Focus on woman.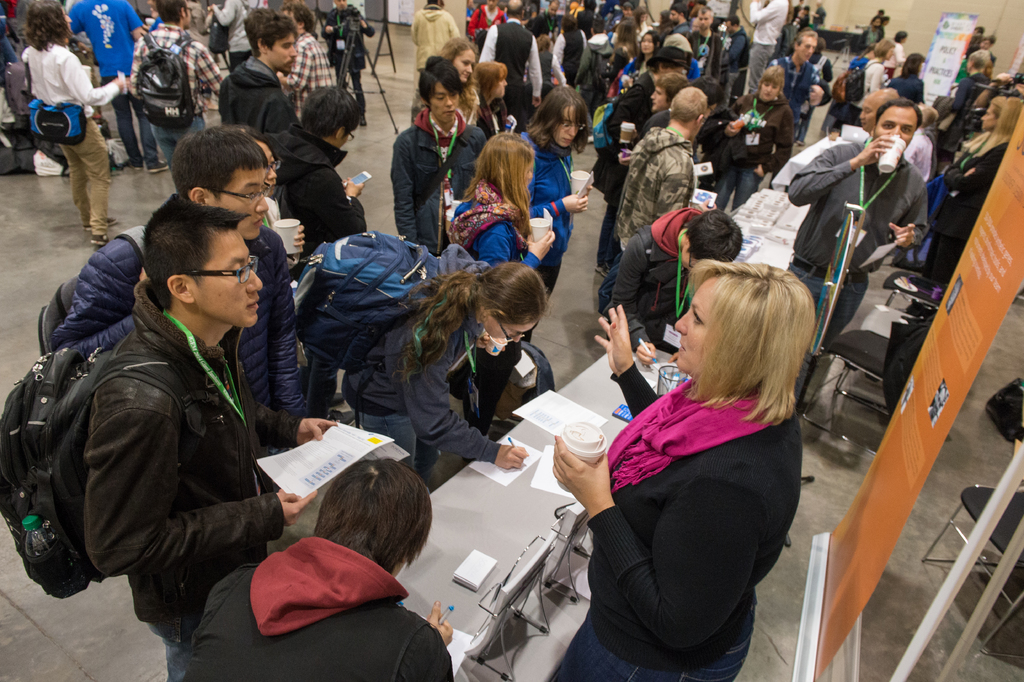
Focused at x1=465, y1=0, x2=501, y2=42.
